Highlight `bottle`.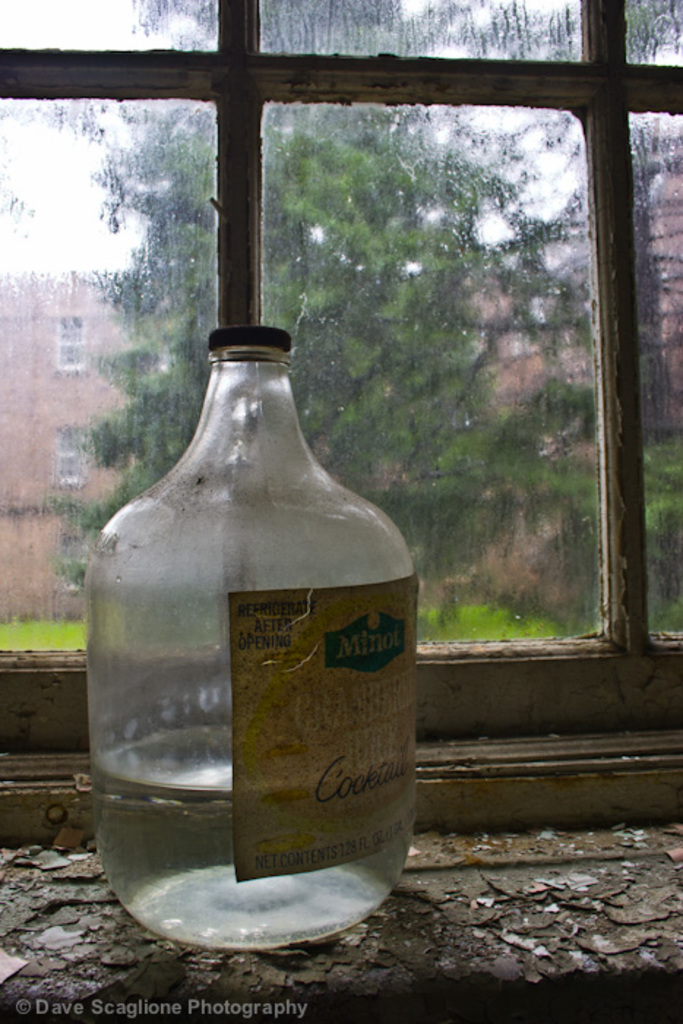
Highlighted region: region(73, 260, 418, 939).
